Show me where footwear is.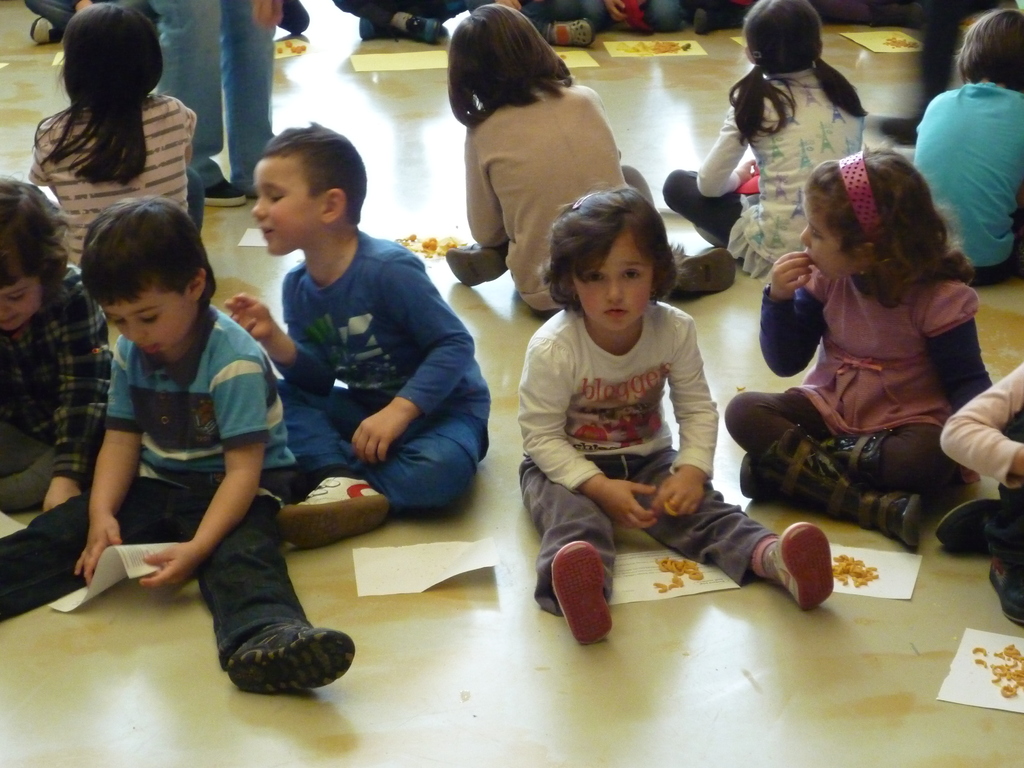
footwear is at BBox(559, 541, 609, 651).
